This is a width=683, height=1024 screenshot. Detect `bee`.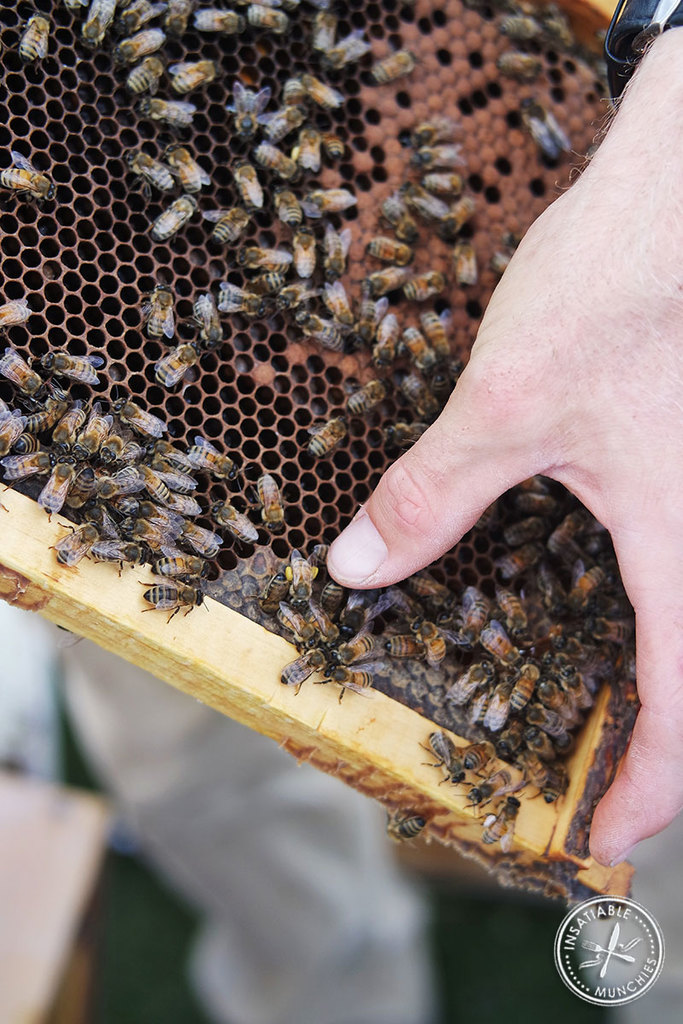
598,29,605,75.
